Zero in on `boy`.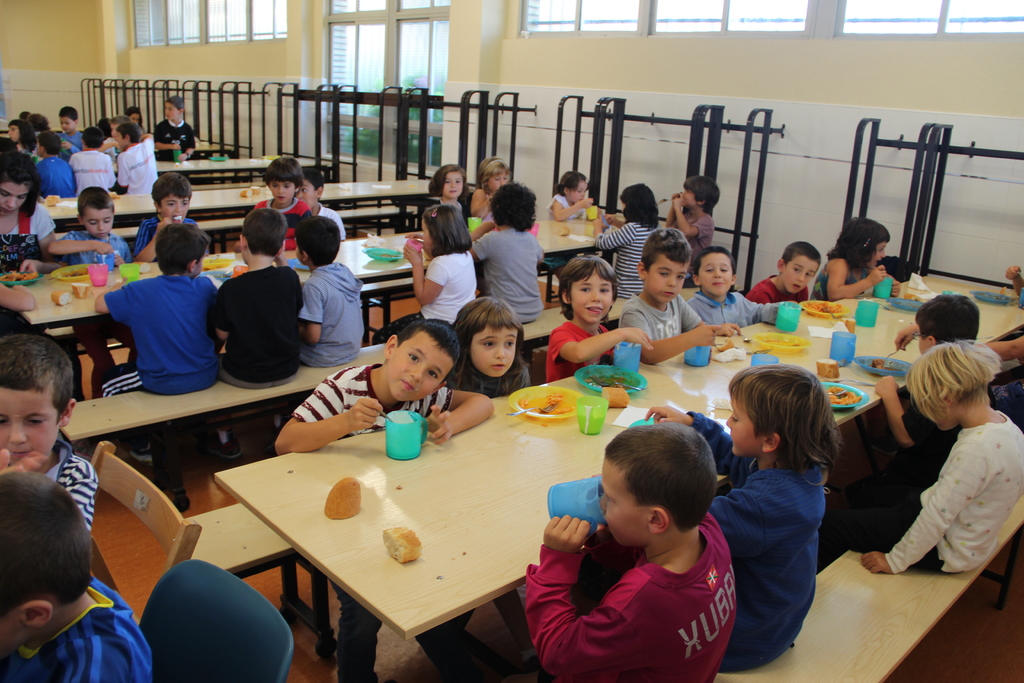
Zeroed in: (left=646, top=366, right=842, bottom=671).
